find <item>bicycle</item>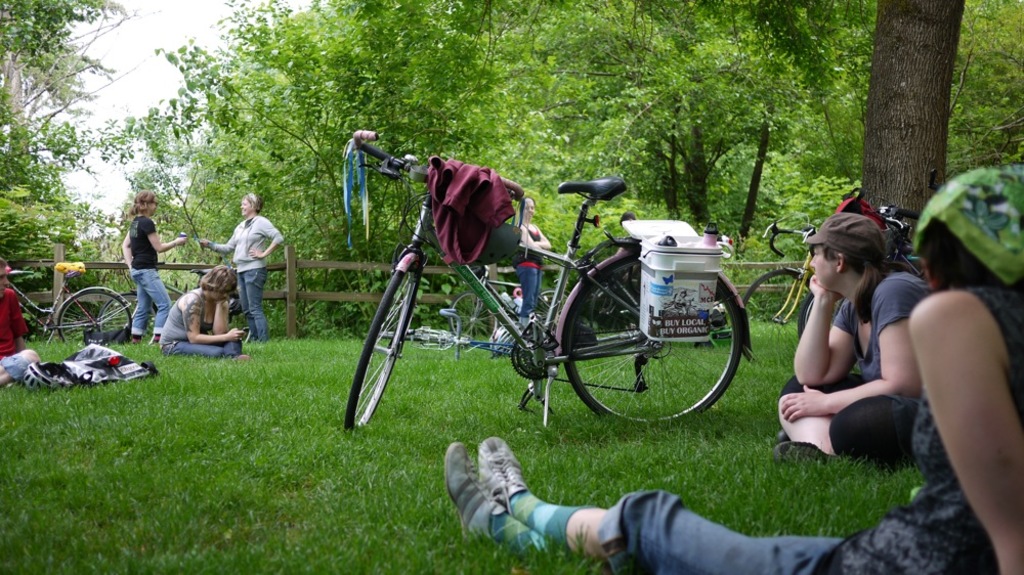
378:324:477:350
